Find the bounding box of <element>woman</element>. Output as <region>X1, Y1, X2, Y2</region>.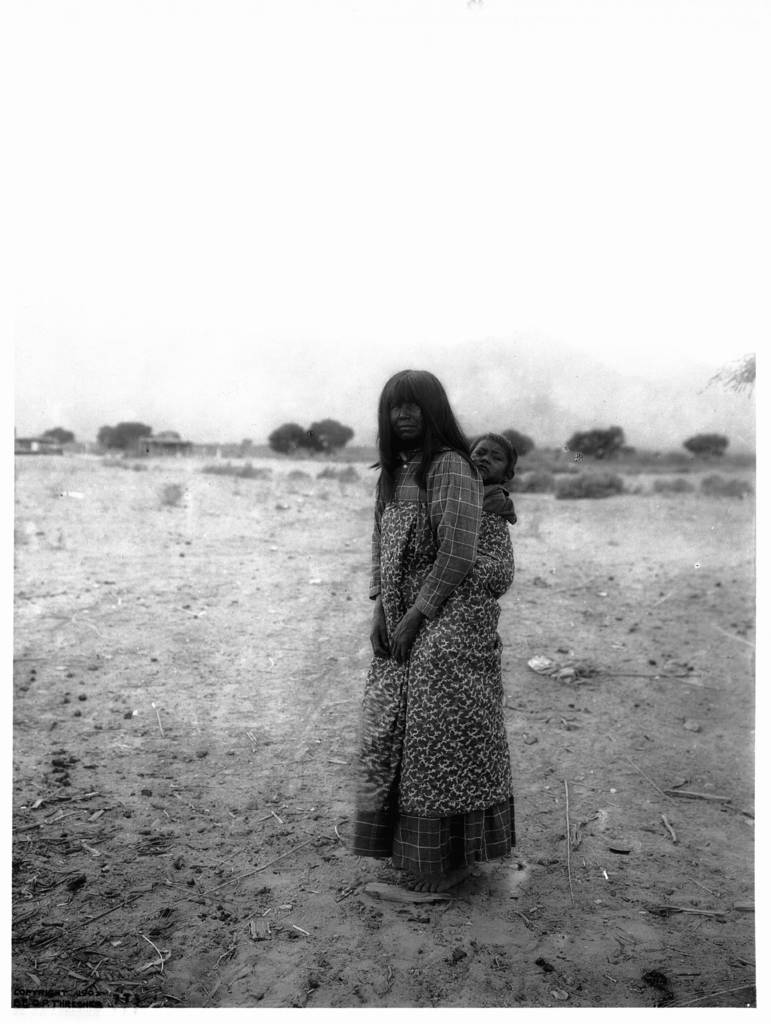
<region>349, 350, 529, 895</region>.
